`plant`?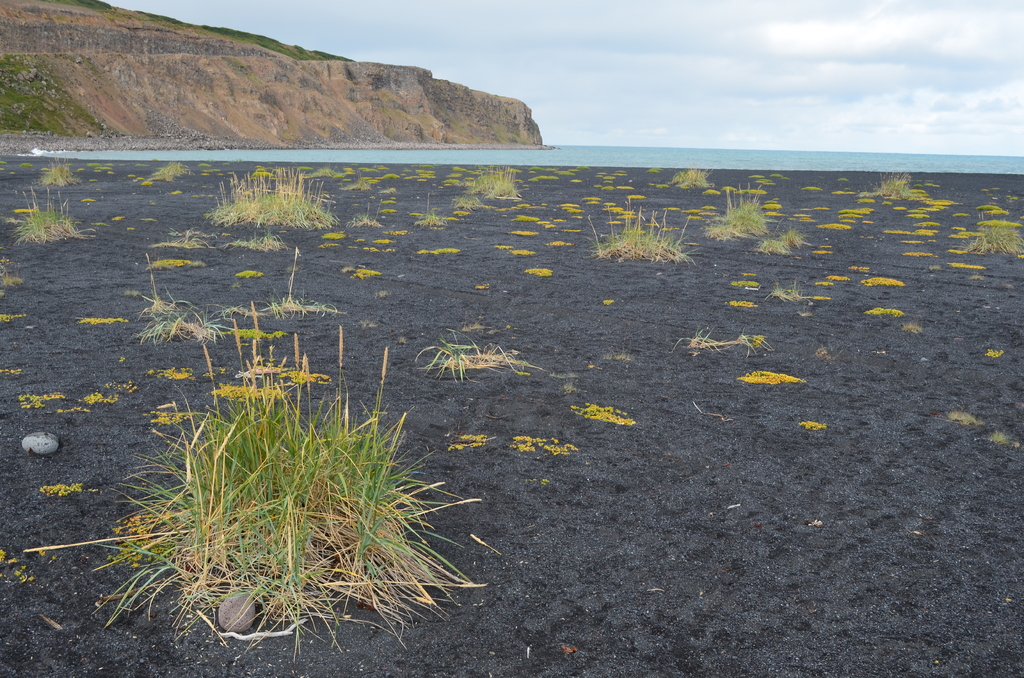
[19, 387, 63, 409]
